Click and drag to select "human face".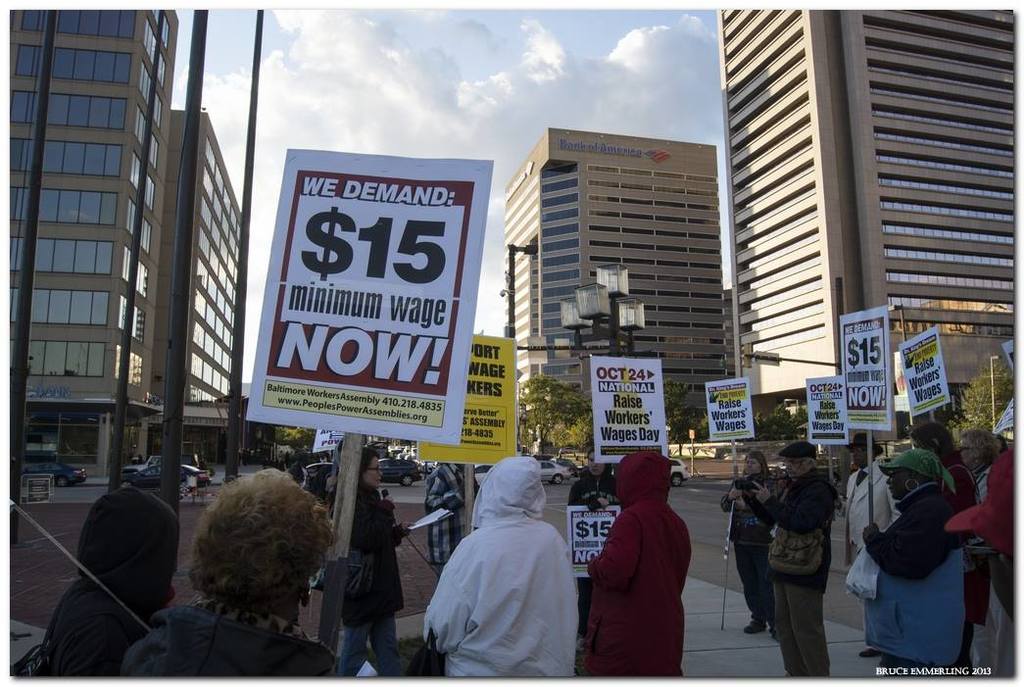
Selection: [x1=363, y1=459, x2=382, y2=487].
